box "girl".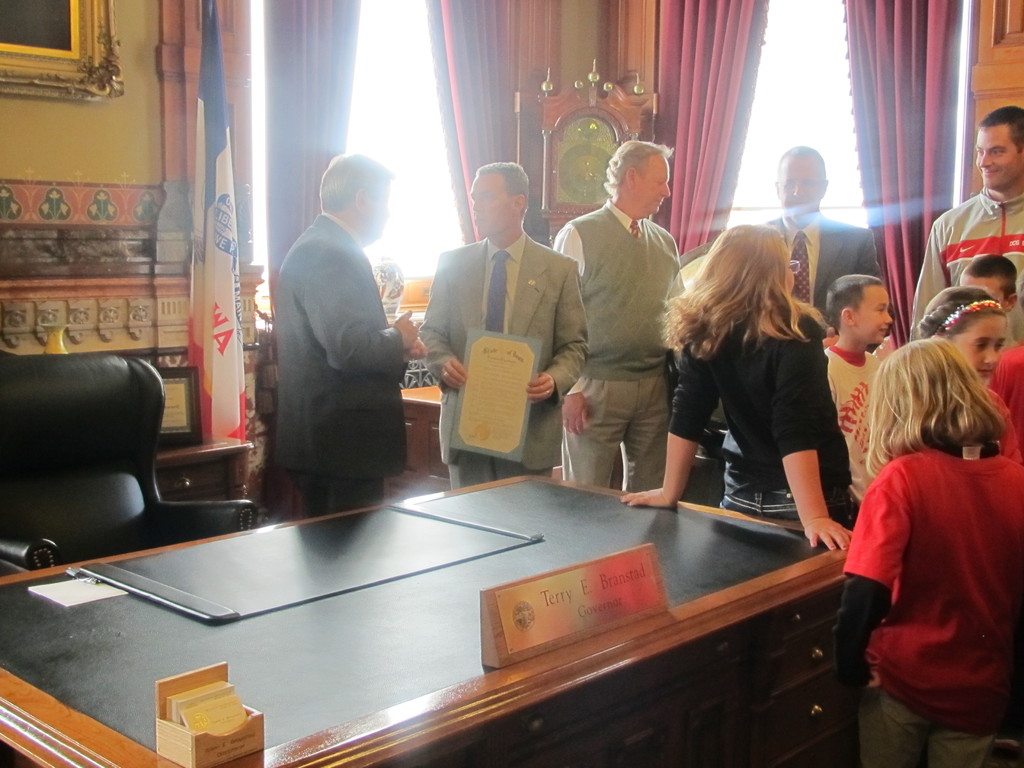
622 230 854 545.
